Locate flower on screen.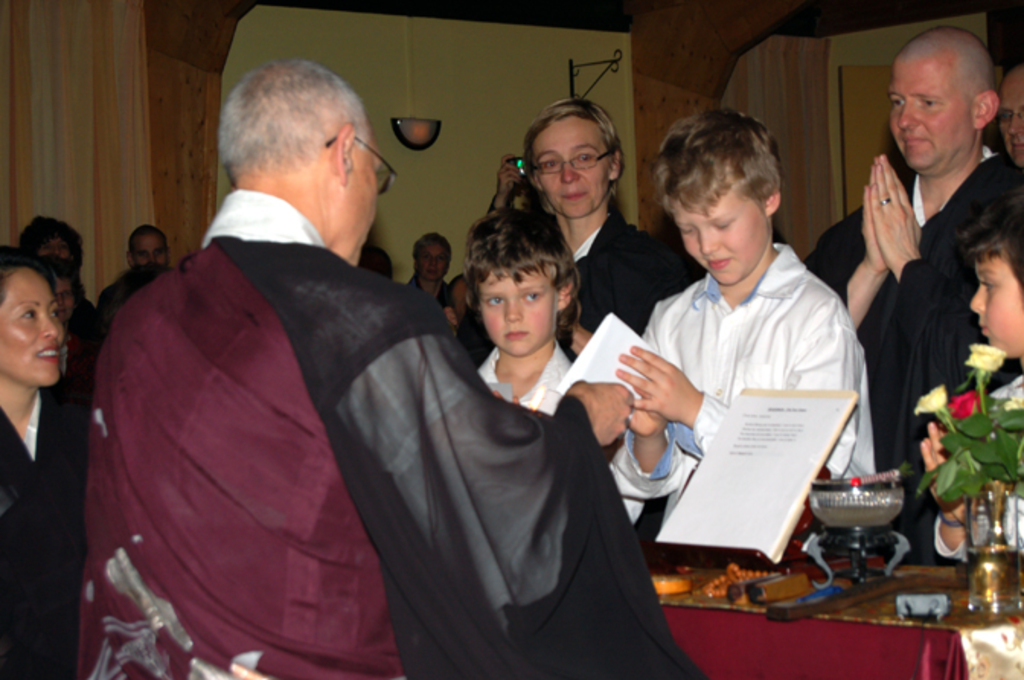
On screen at <region>933, 473, 978, 518</region>.
